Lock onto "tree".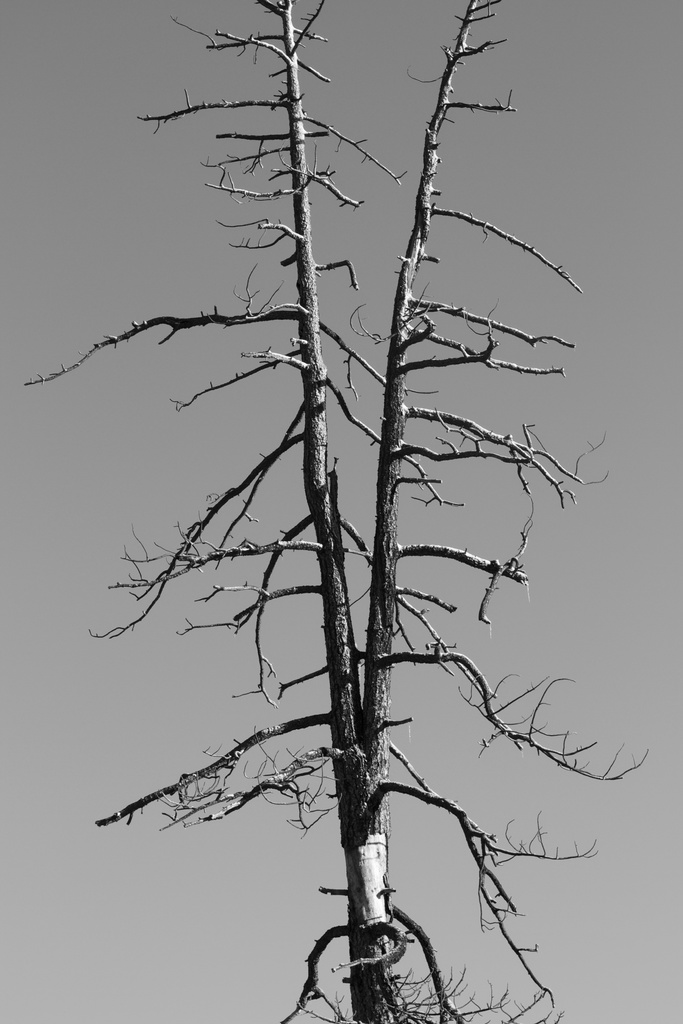
Locked: 53/6/633/987.
